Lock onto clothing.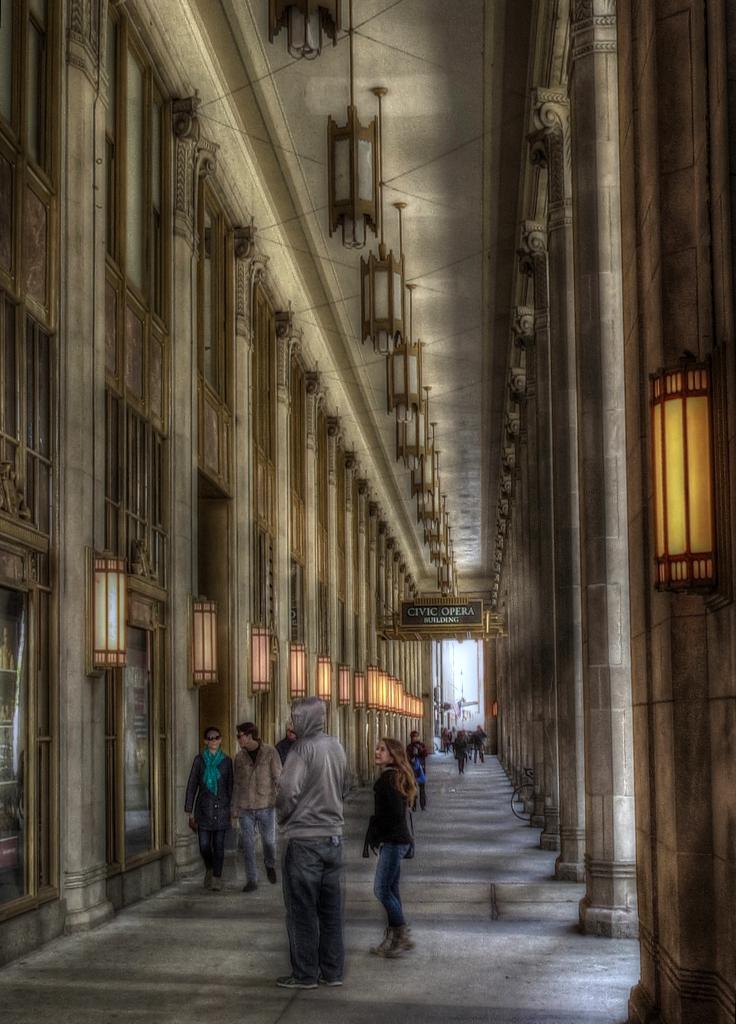
Locked: 403/741/427/810.
